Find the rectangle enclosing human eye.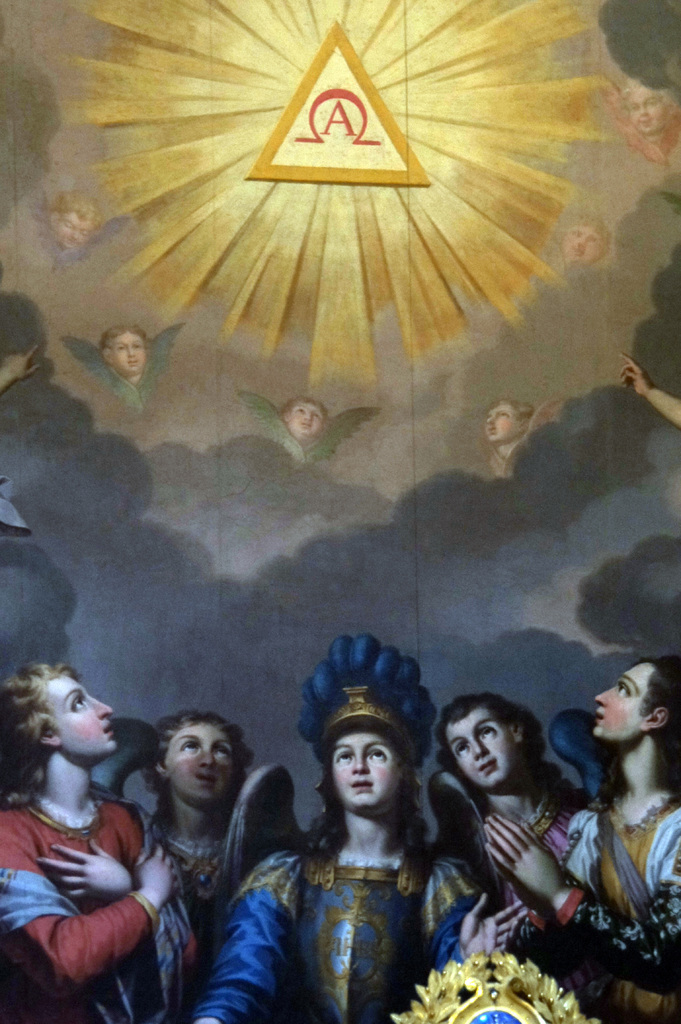
detection(296, 408, 303, 415).
